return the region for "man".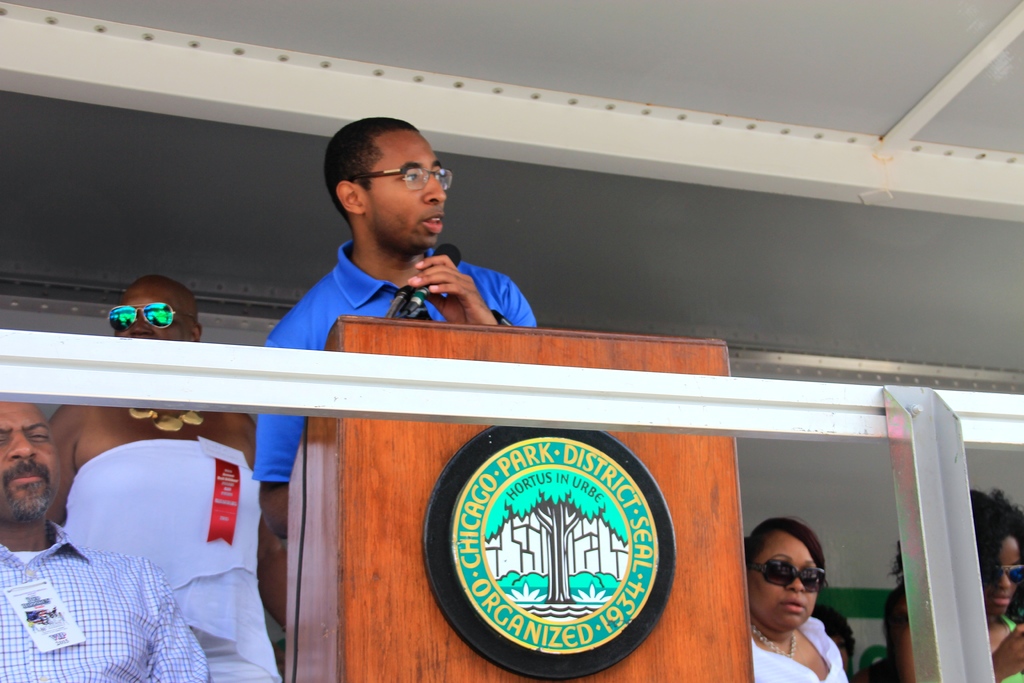
left=247, top=111, right=542, bottom=536.
